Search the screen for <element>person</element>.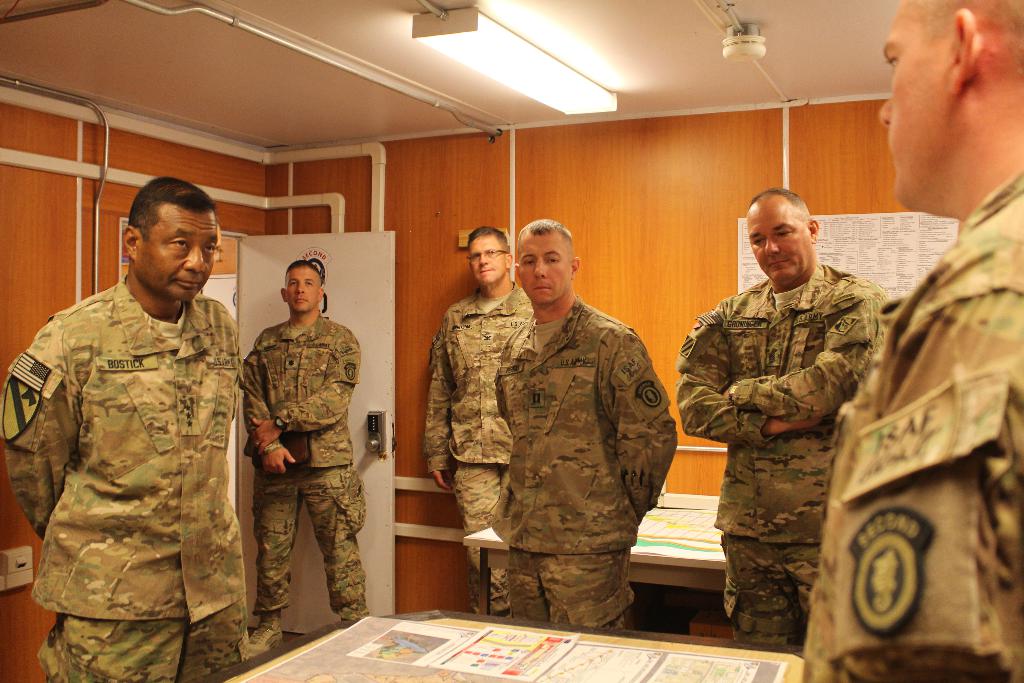
Found at [x1=422, y1=223, x2=535, y2=617].
